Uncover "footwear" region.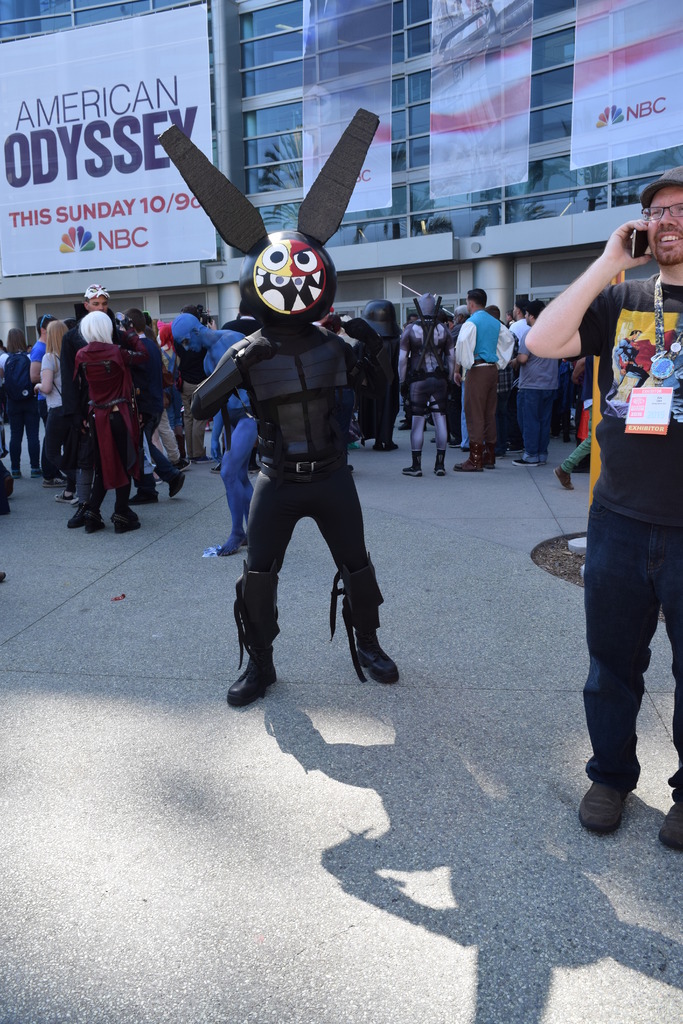
Uncovered: bbox=[549, 464, 575, 495].
